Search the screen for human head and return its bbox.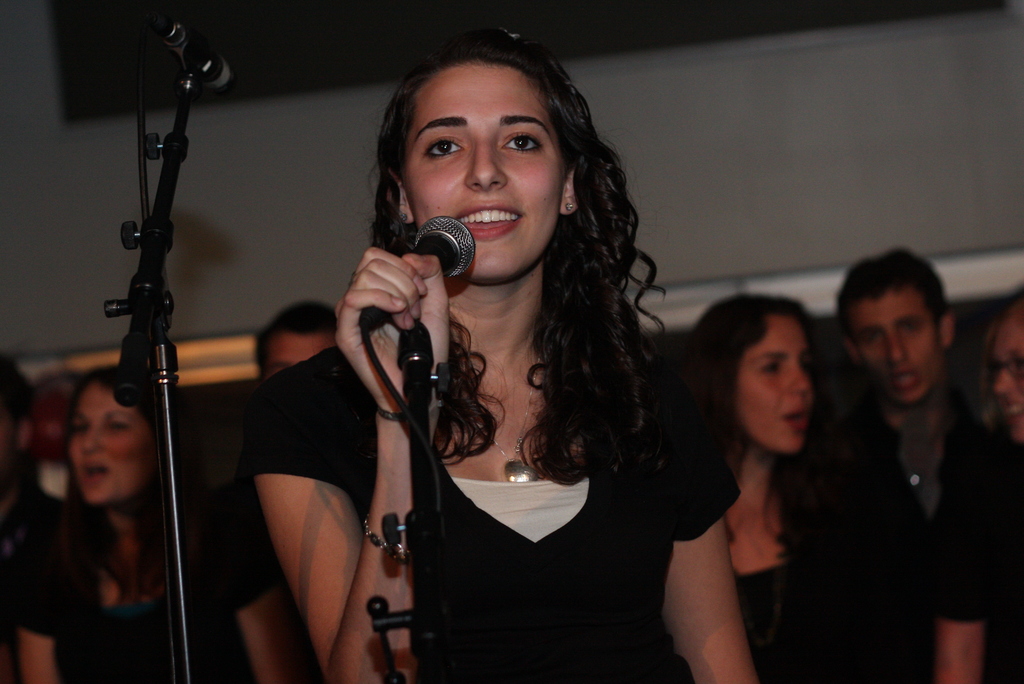
Found: {"x1": 993, "y1": 287, "x2": 1023, "y2": 442}.
